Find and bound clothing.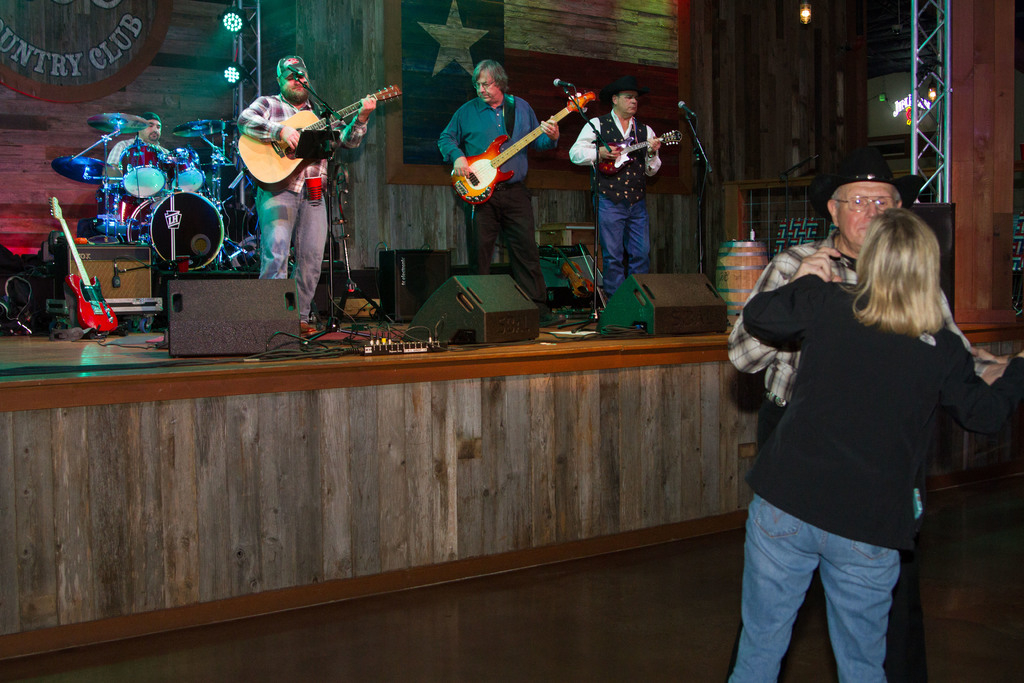
Bound: BBox(237, 88, 366, 326).
